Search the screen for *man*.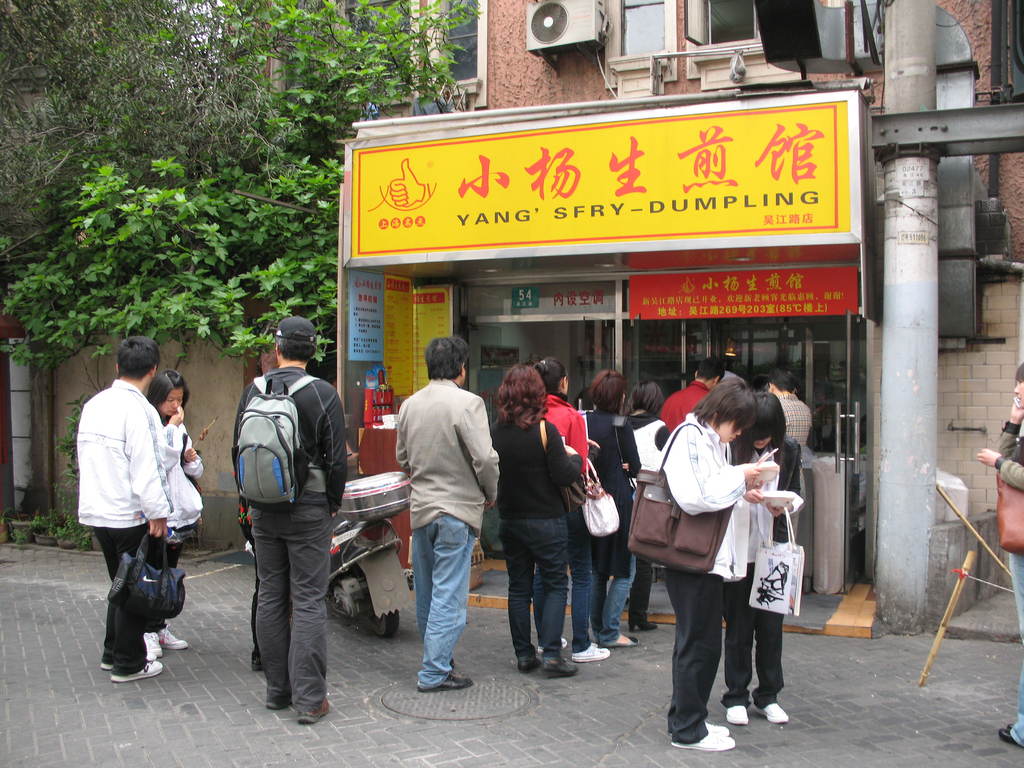
Found at [x1=666, y1=356, x2=727, y2=430].
